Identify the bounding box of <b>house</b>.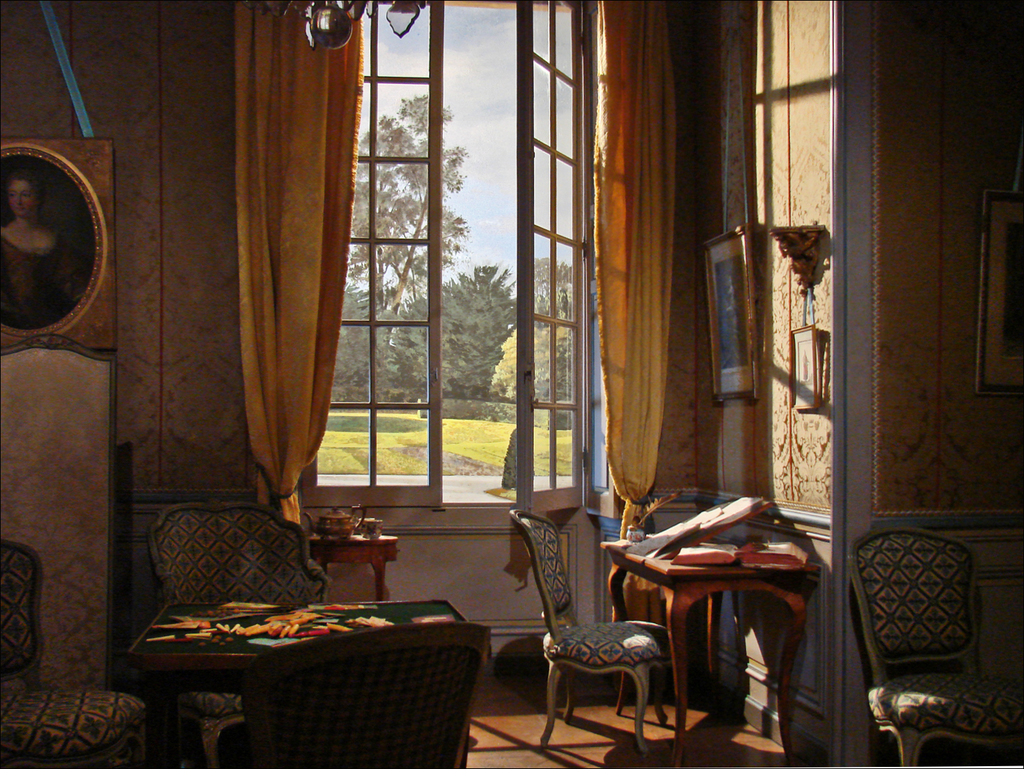
0 0 1007 768.
